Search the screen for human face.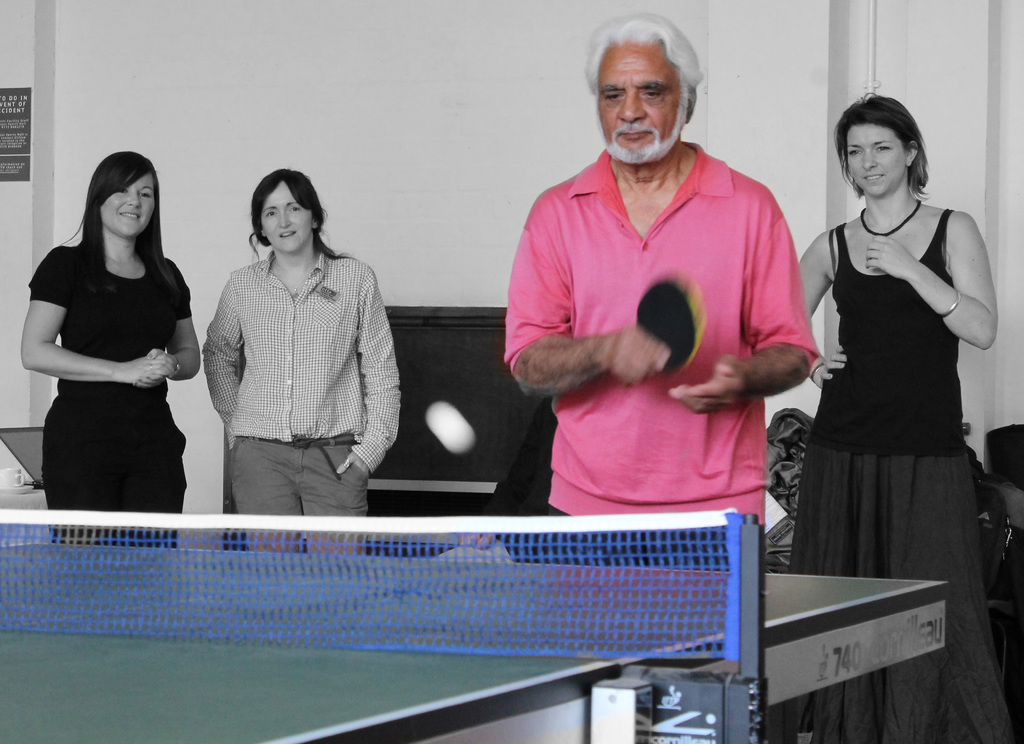
Found at (x1=846, y1=129, x2=905, y2=198).
